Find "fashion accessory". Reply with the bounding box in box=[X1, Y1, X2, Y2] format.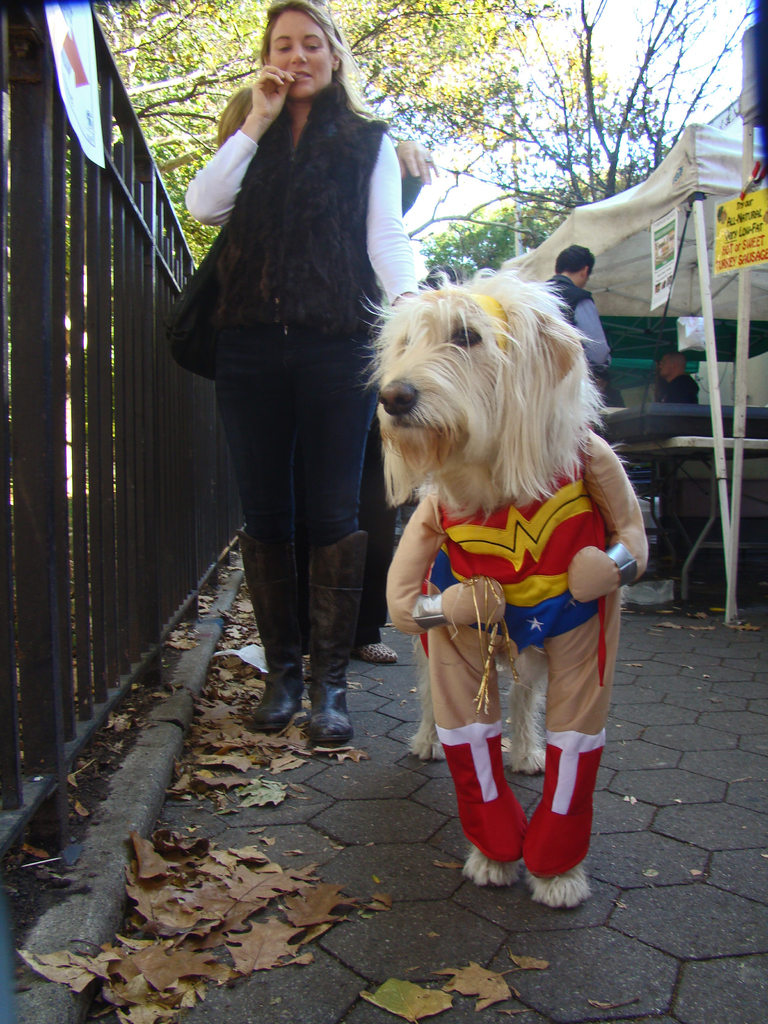
box=[424, 157, 432, 164].
